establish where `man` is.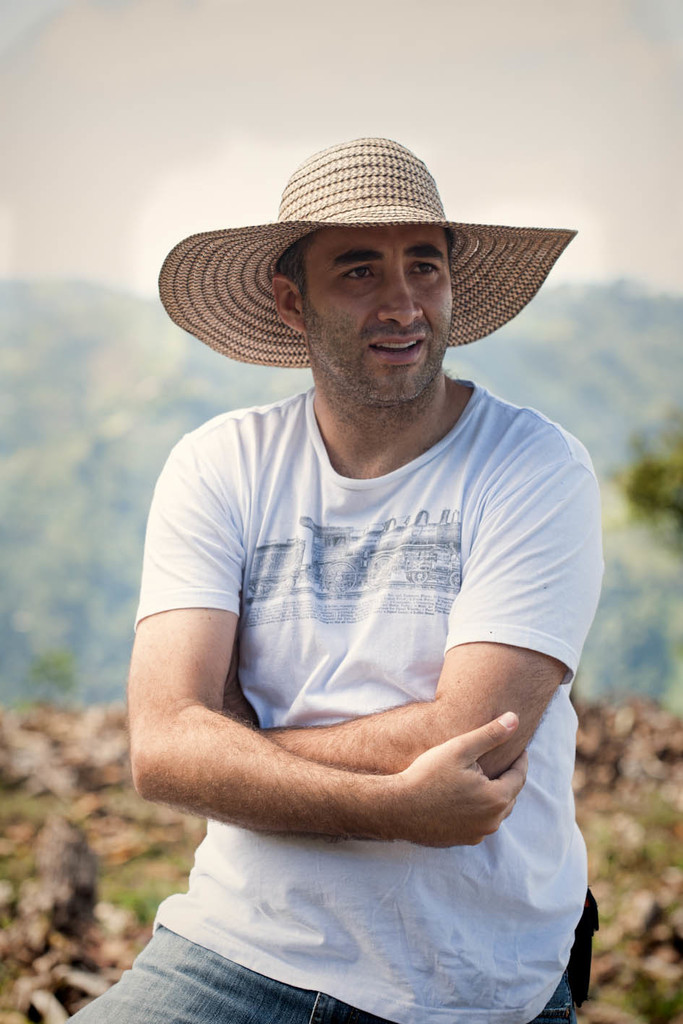
Established at bbox(90, 100, 637, 1023).
